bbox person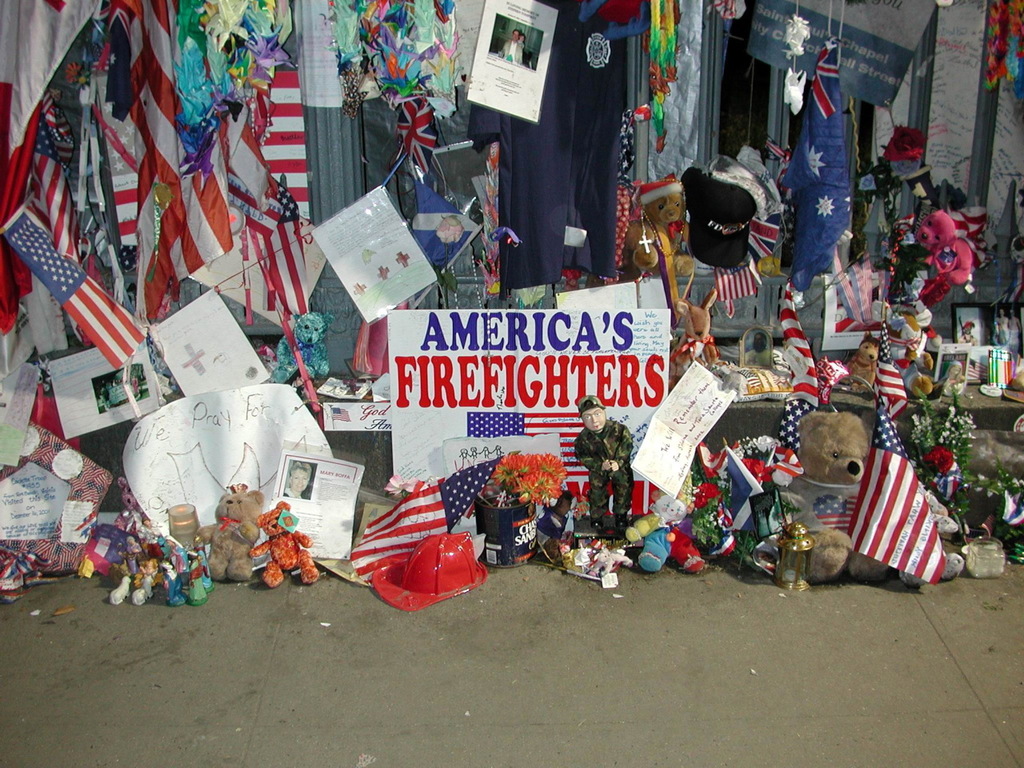
Rect(999, 309, 1006, 346)
